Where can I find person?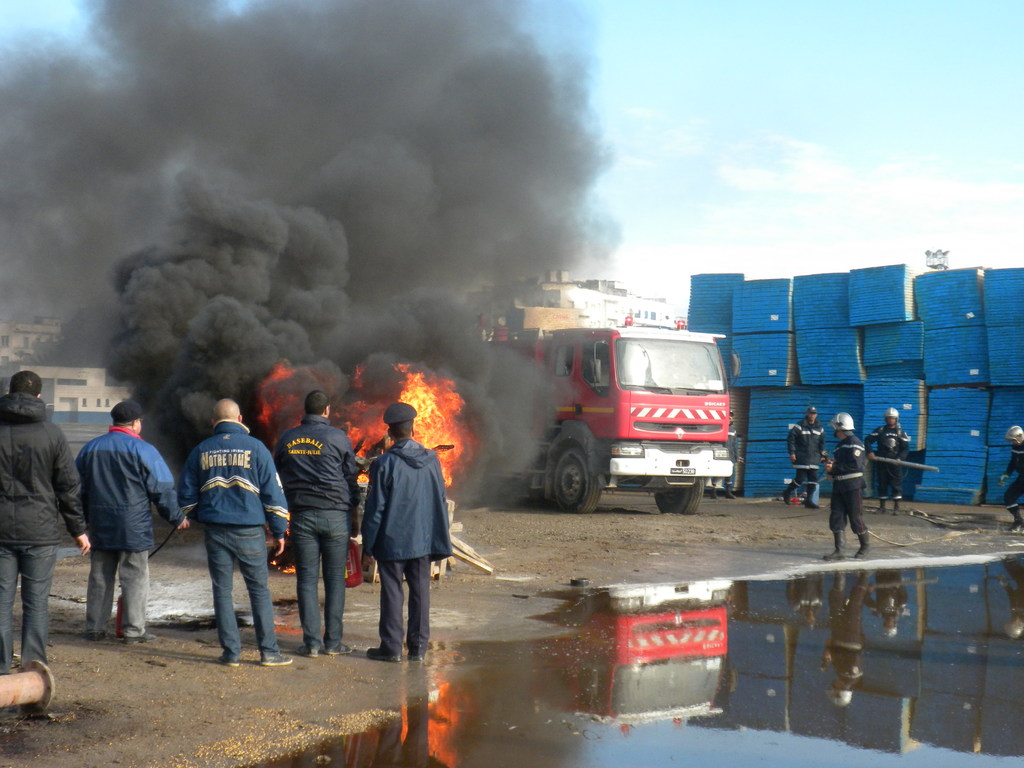
You can find it at x1=275 y1=387 x2=360 y2=656.
